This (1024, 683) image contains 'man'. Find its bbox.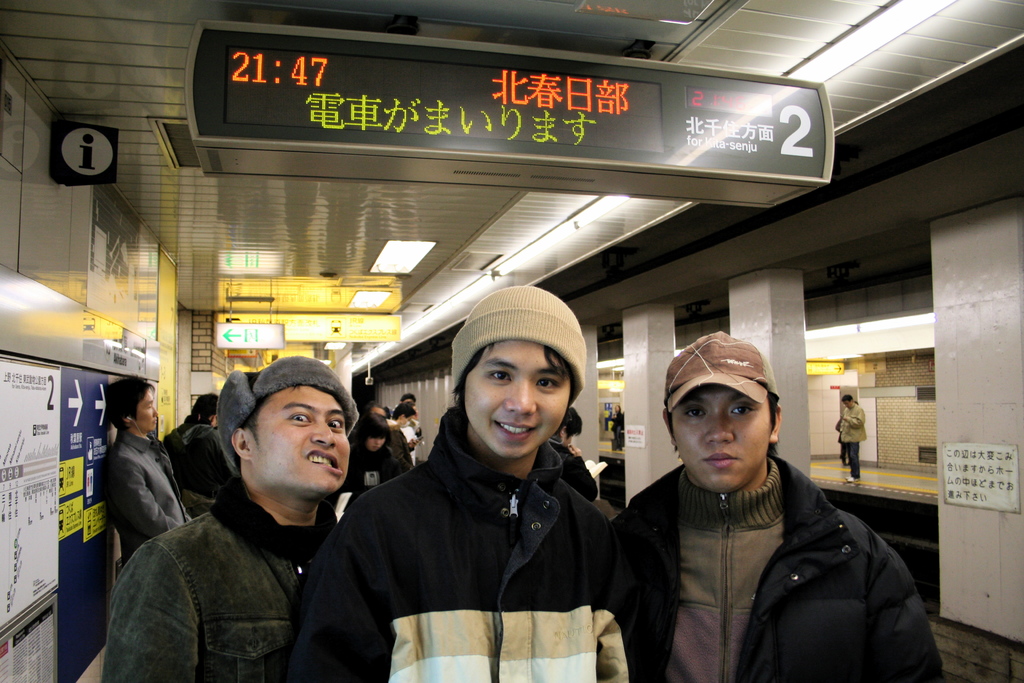
locate(98, 372, 203, 565).
